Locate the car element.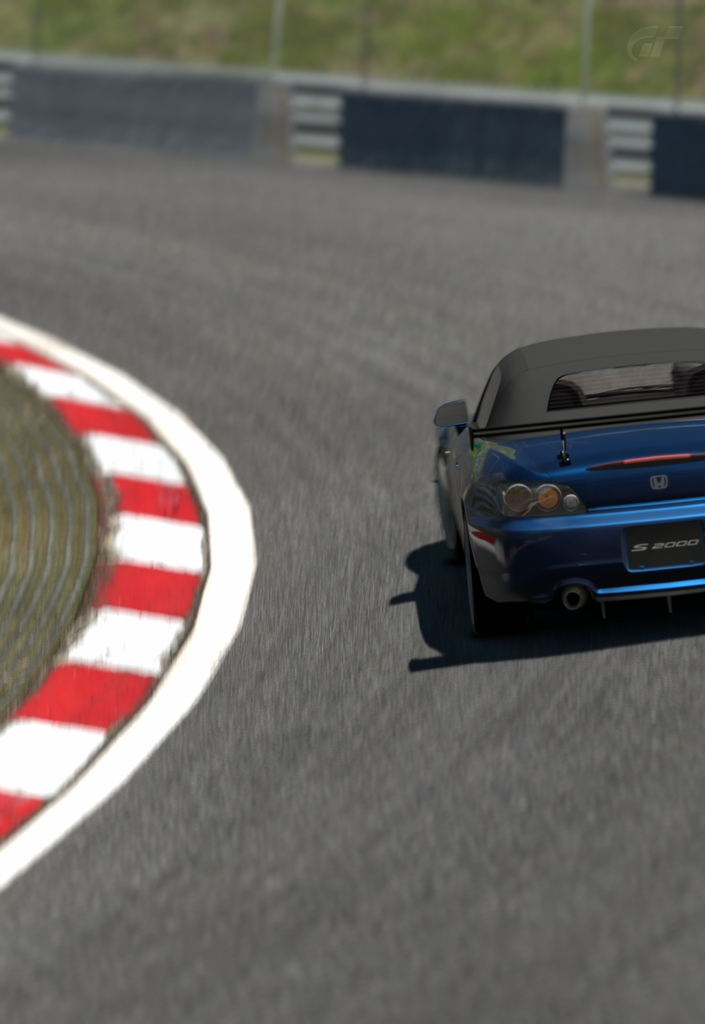
Element bbox: left=436, top=333, right=704, bottom=639.
